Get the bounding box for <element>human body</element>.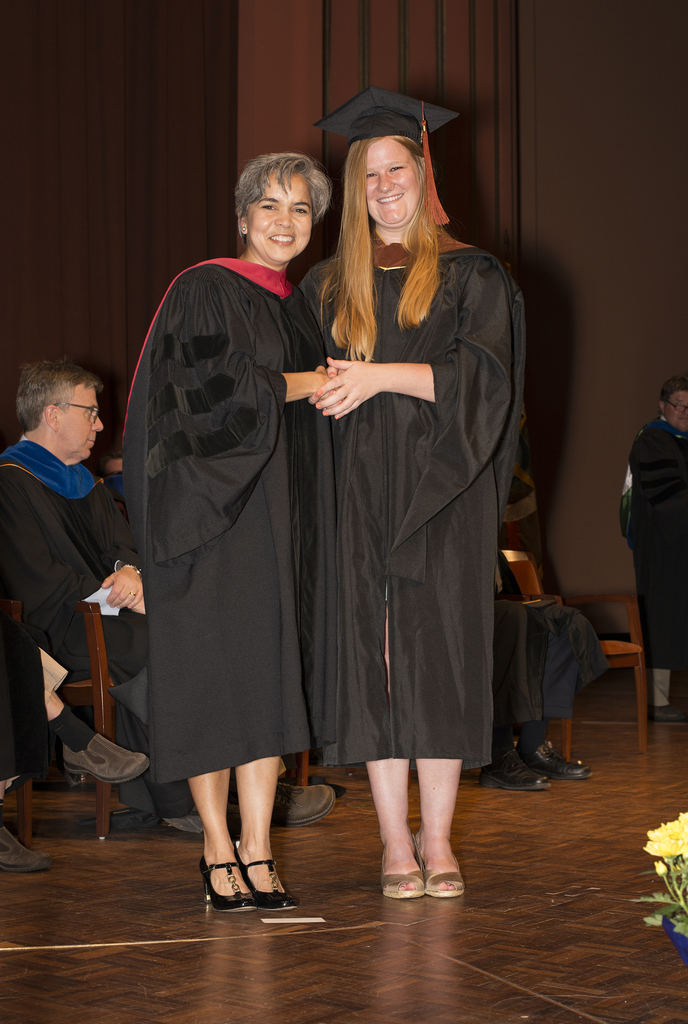
[x1=120, y1=147, x2=338, y2=913].
